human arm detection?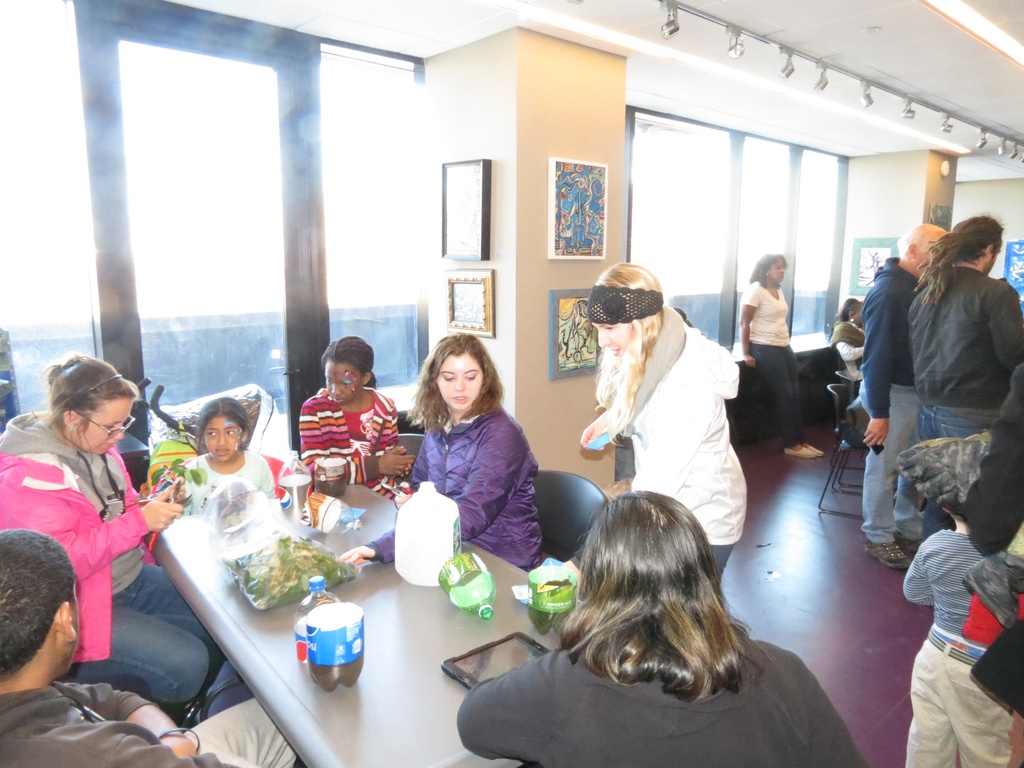
box=[583, 401, 611, 452]
